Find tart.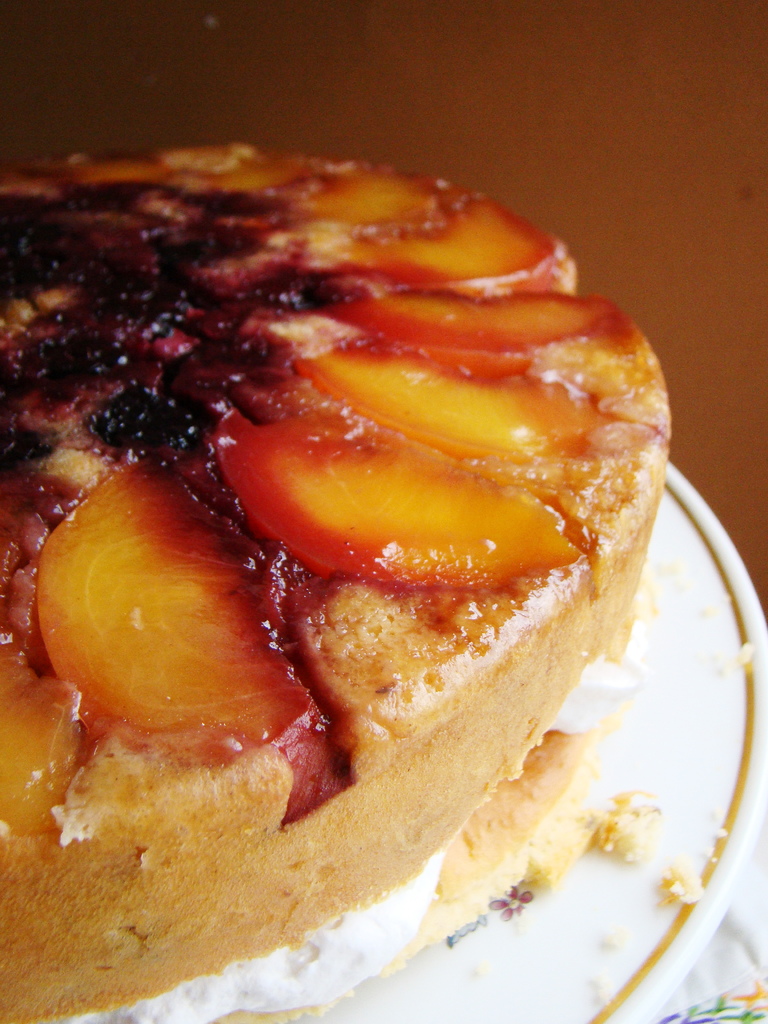
Rect(6, 145, 682, 987).
